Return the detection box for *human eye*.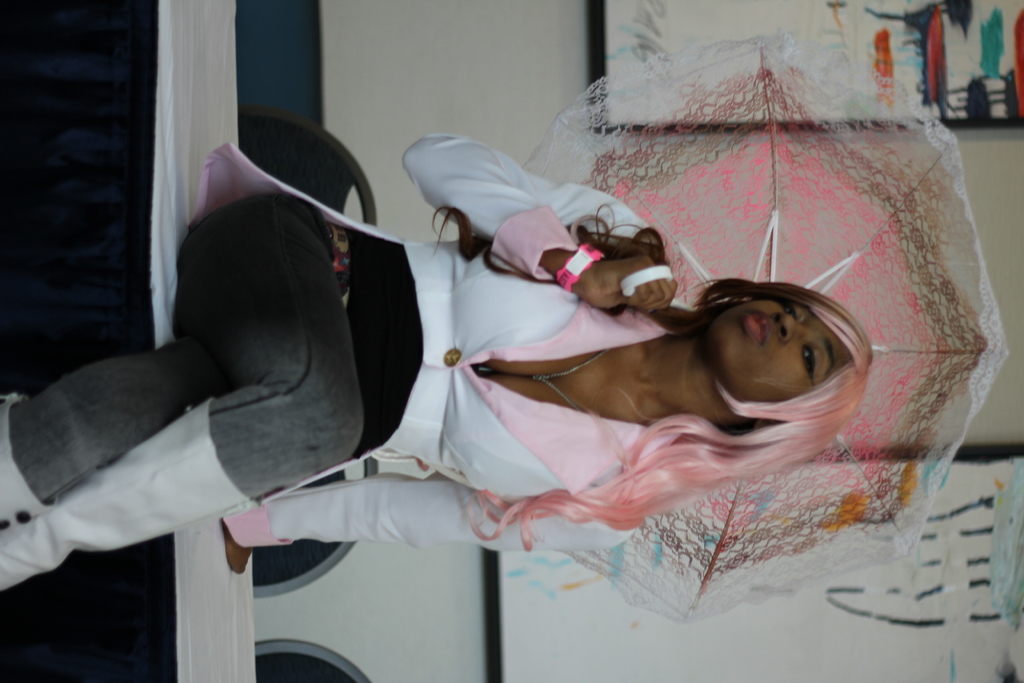
782,304,801,323.
